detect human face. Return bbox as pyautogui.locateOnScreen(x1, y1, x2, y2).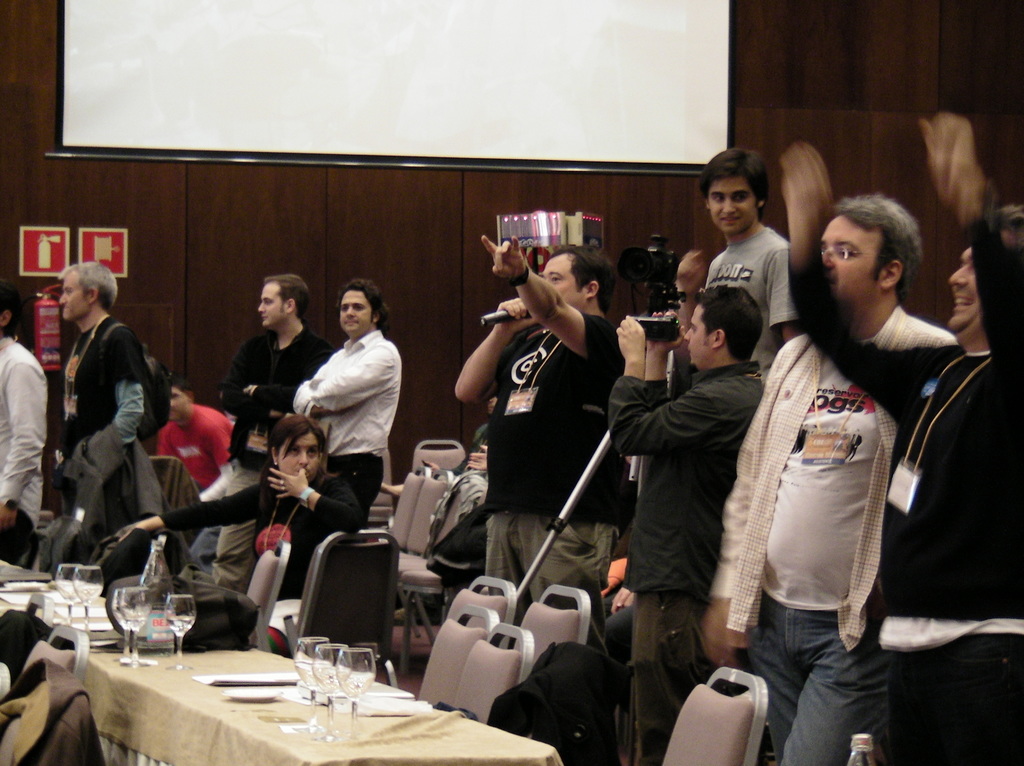
pyautogui.locateOnScreen(706, 175, 758, 235).
